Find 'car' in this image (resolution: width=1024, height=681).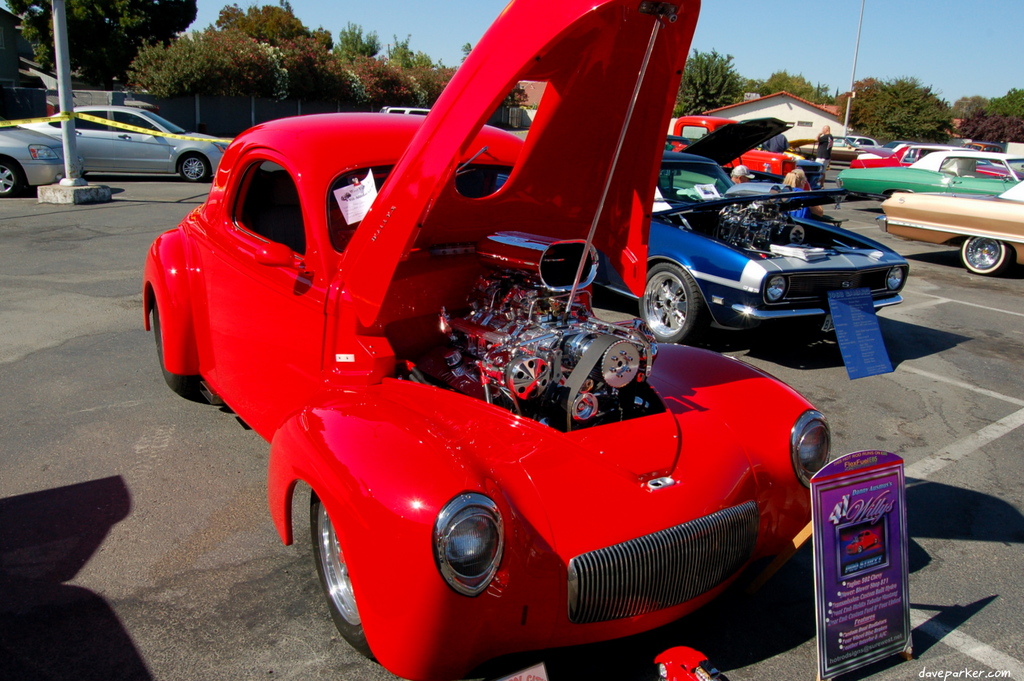
[652,118,826,214].
